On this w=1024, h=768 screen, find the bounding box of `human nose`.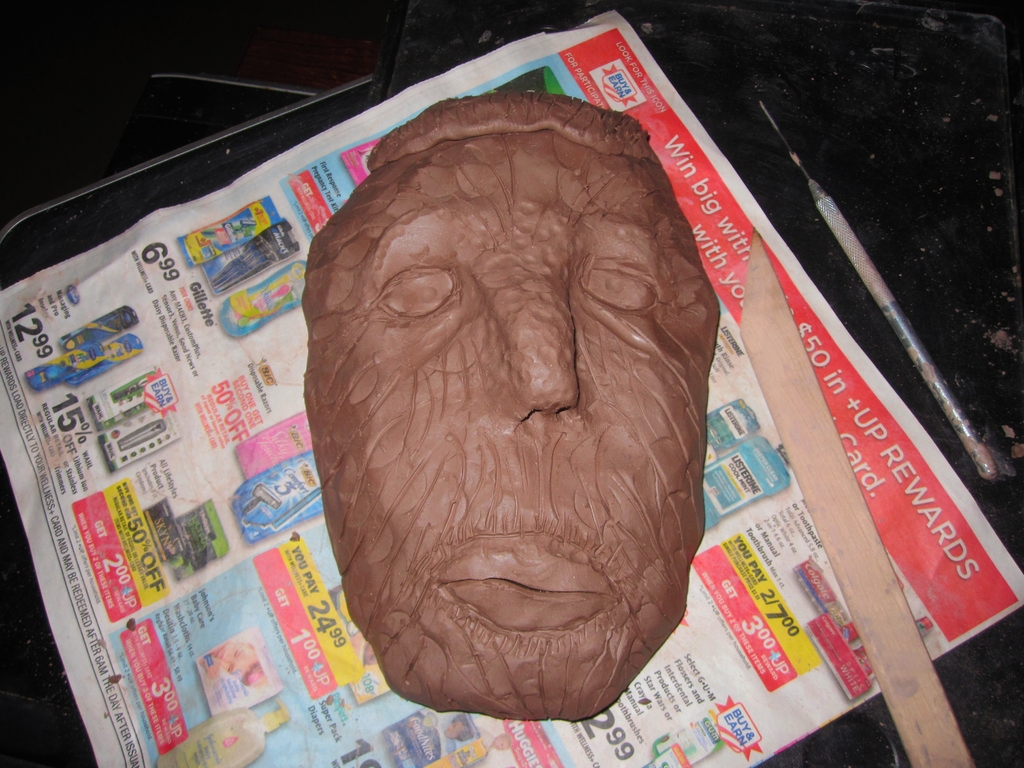
Bounding box: [left=483, top=242, right=579, bottom=422].
